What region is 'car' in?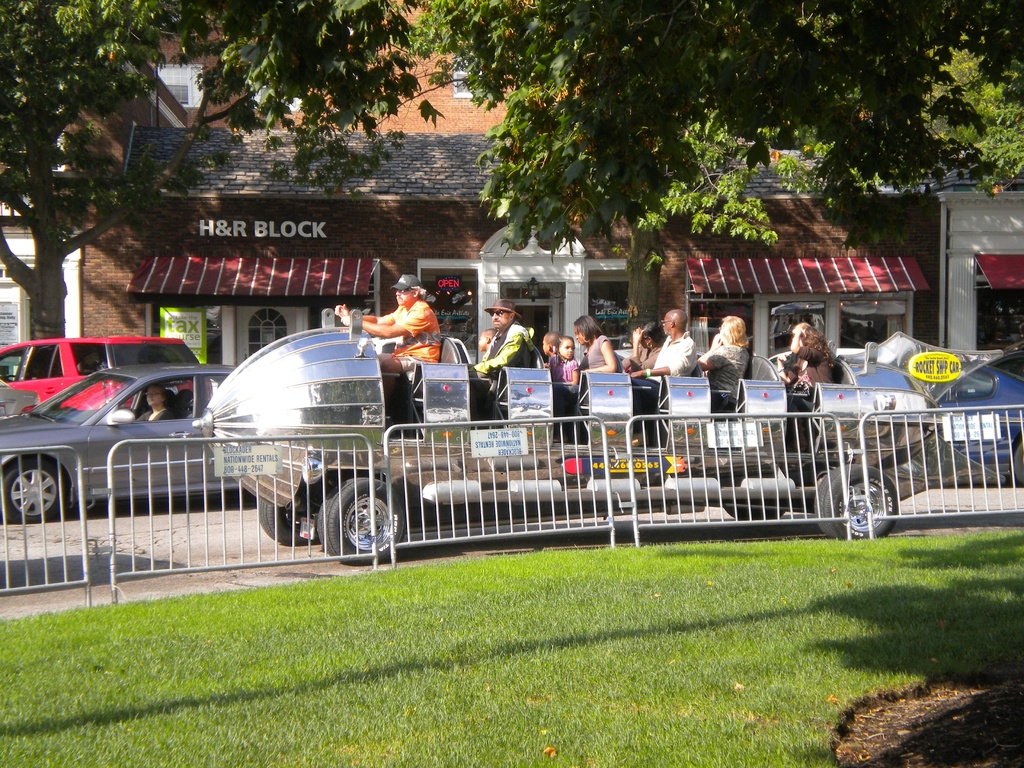
bbox=(0, 362, 243, 520).
